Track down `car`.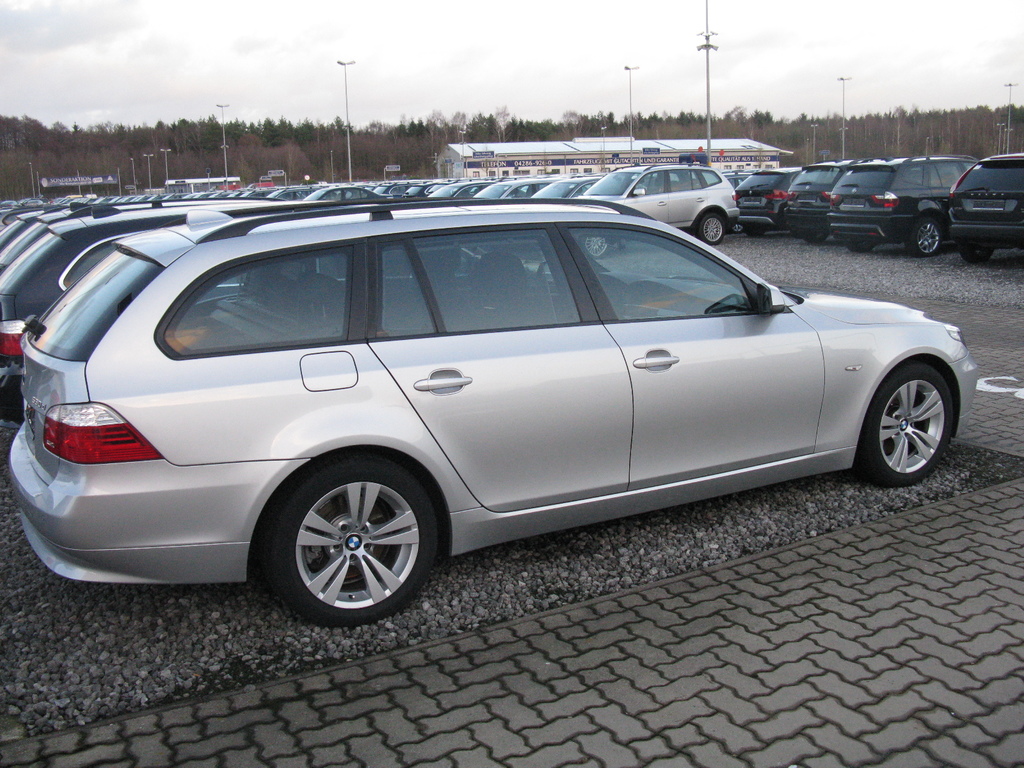
Tracked to l=575, t=162, r=739, b=250.
